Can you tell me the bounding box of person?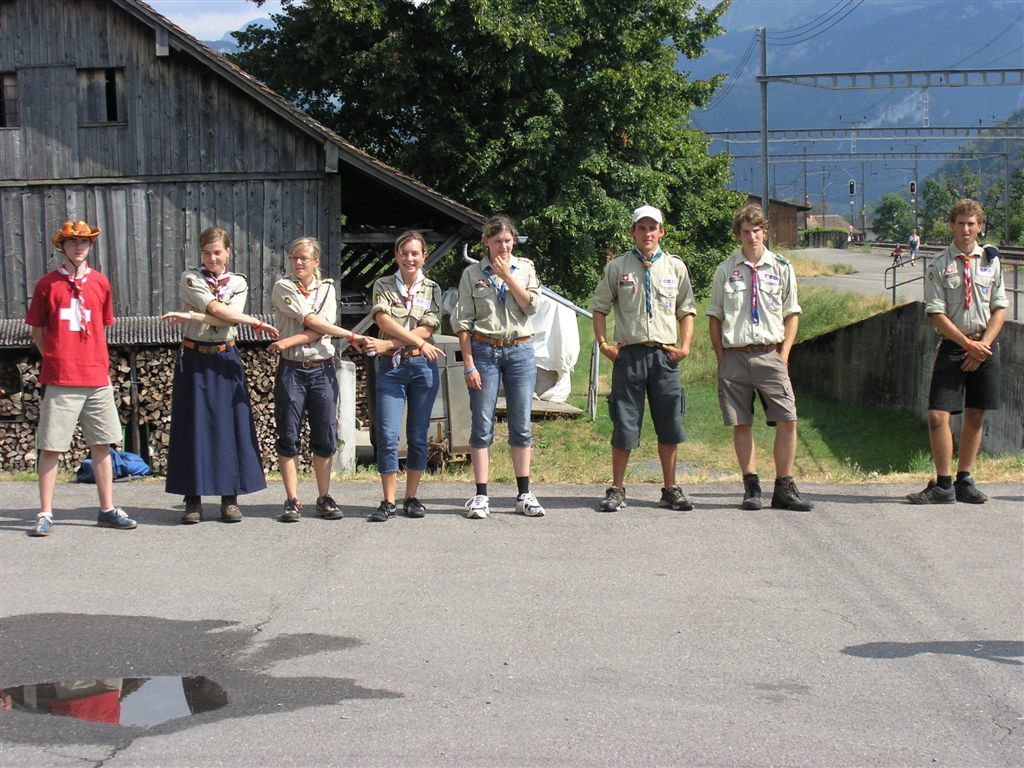
[left=162, top=226, right=274, bottom=521].
